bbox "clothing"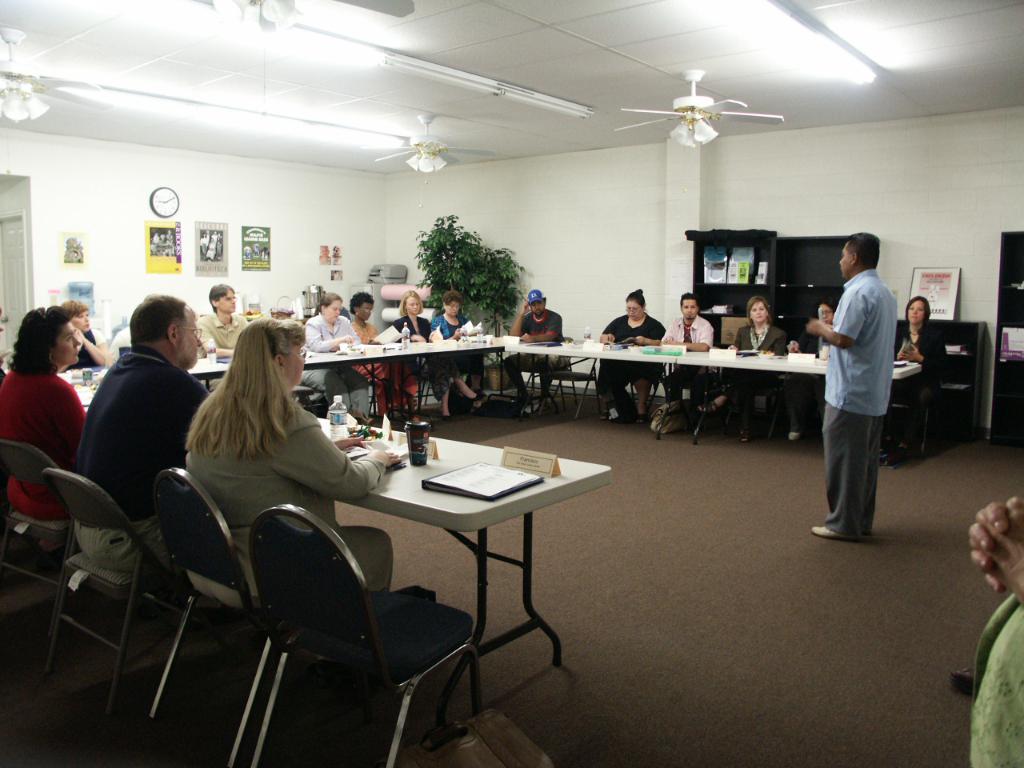
<region>300, 366, 372, 416</region>
